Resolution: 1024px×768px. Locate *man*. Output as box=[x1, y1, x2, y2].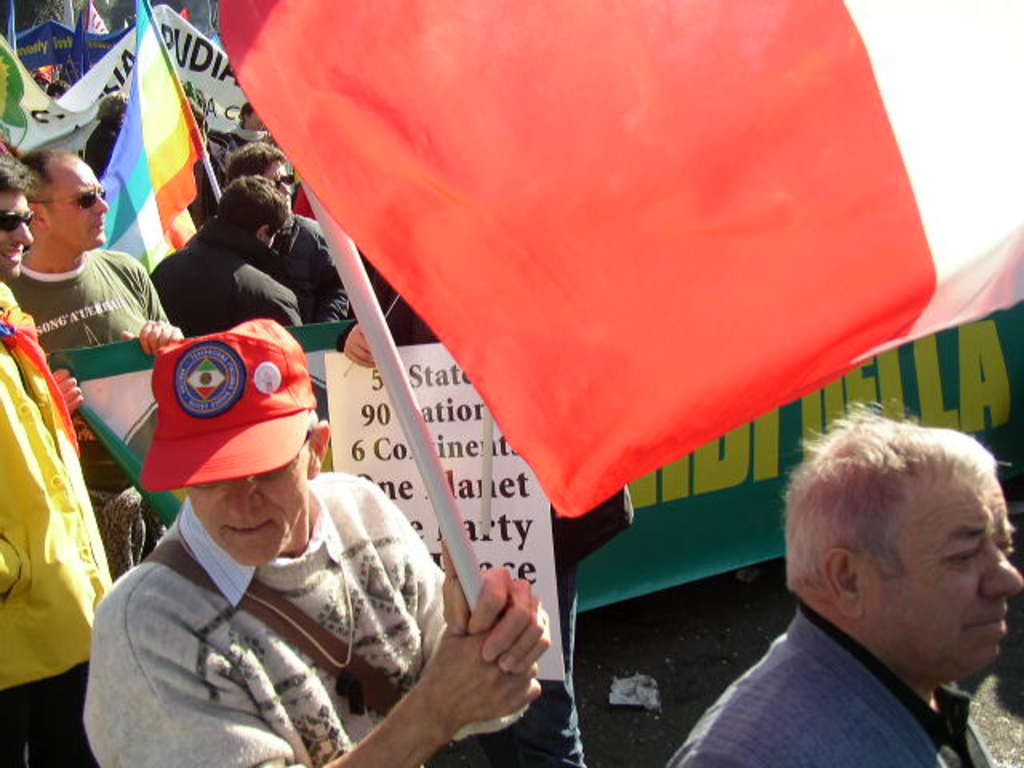
box=[222, 141, 346, 326].
